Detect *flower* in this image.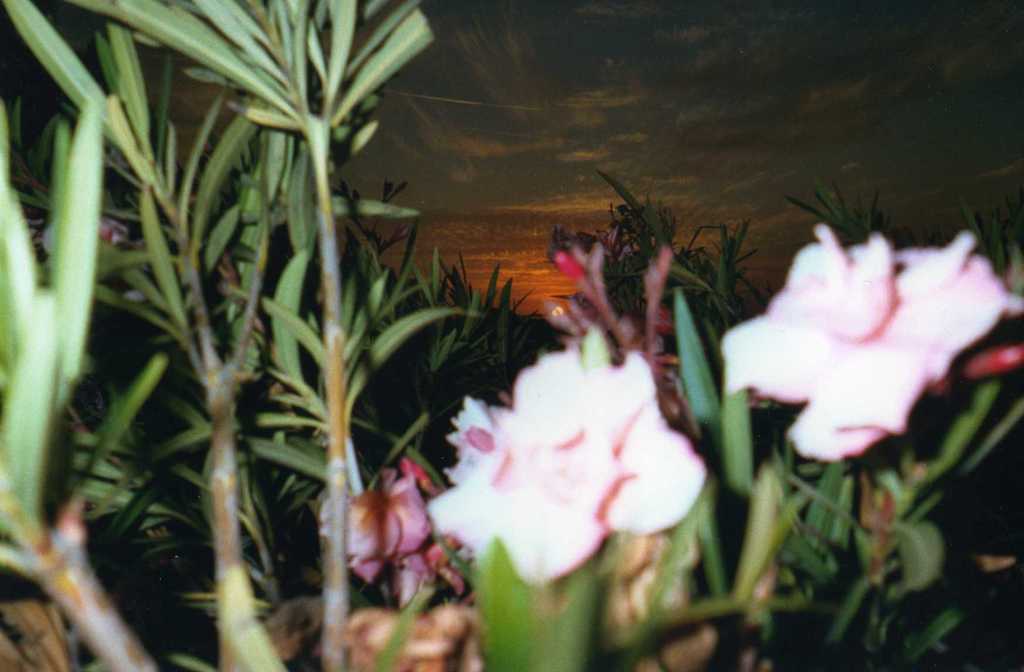
Detection: <bbox>725, 225, 1023, 457</bbox>.
